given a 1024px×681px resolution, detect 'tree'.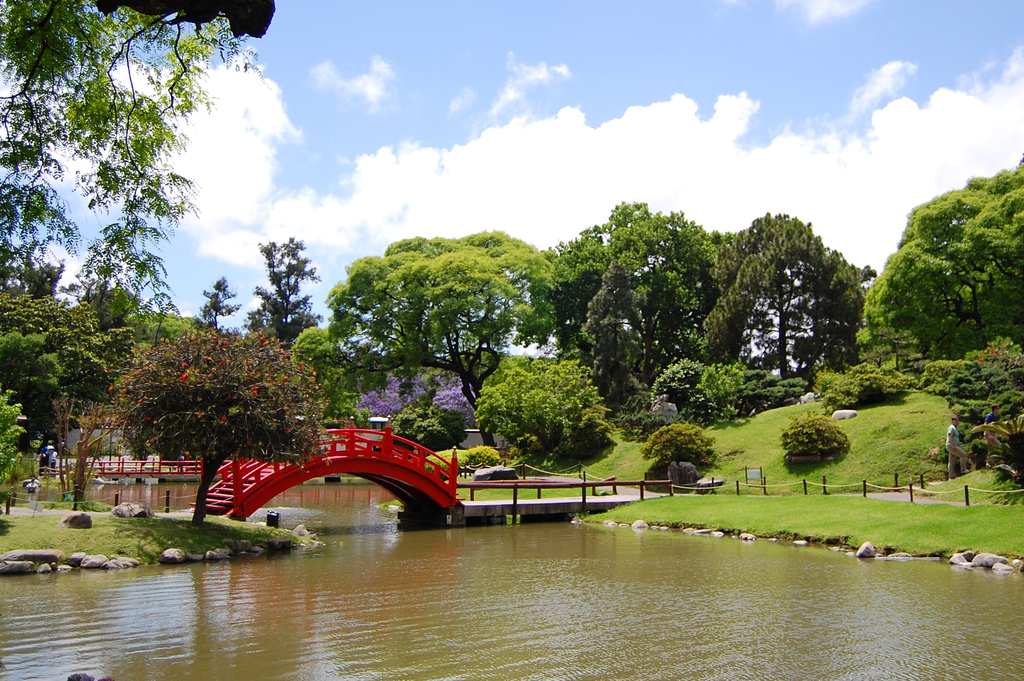
l=189, t=278, r=241, b=332.
